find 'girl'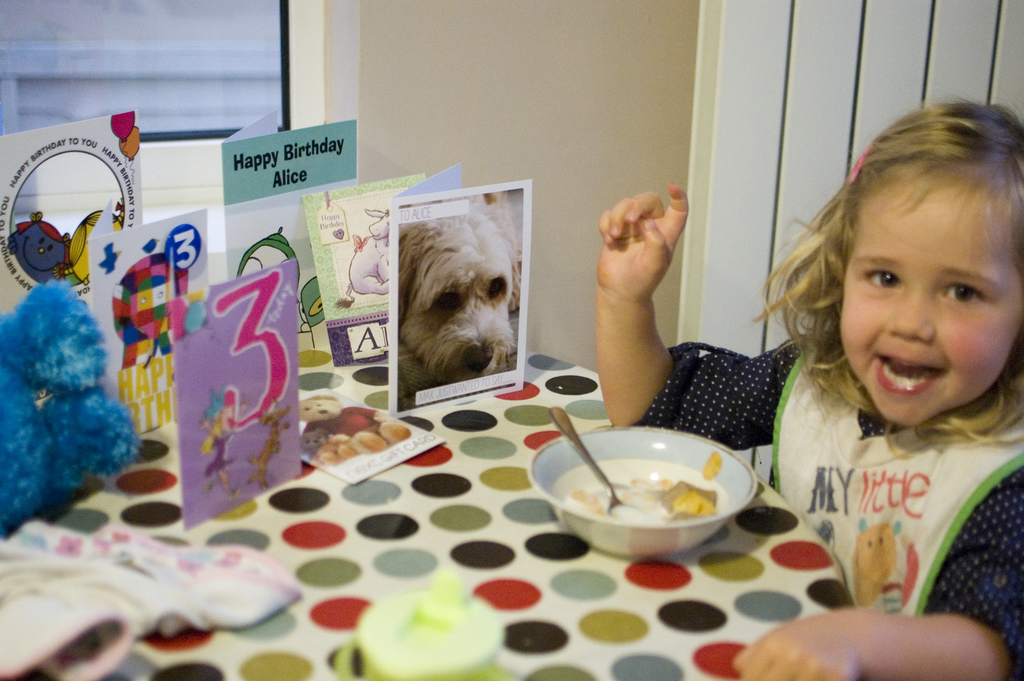
BBox(598, 102, 1023, 680)
